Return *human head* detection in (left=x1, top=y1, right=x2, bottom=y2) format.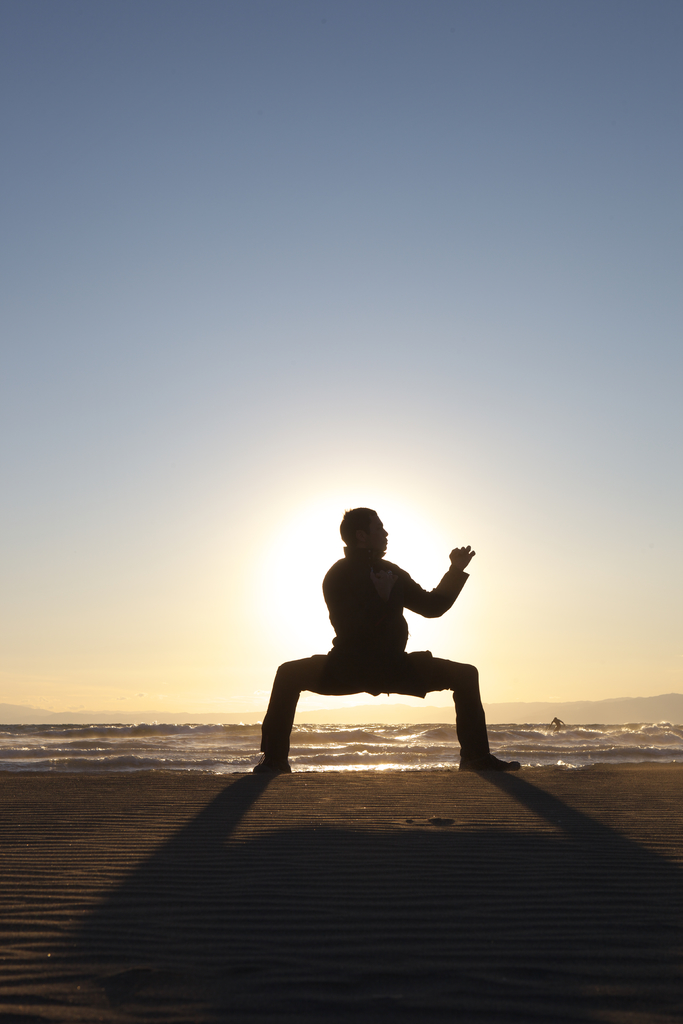
(left=342, top=500, right=390, bottom=559).
